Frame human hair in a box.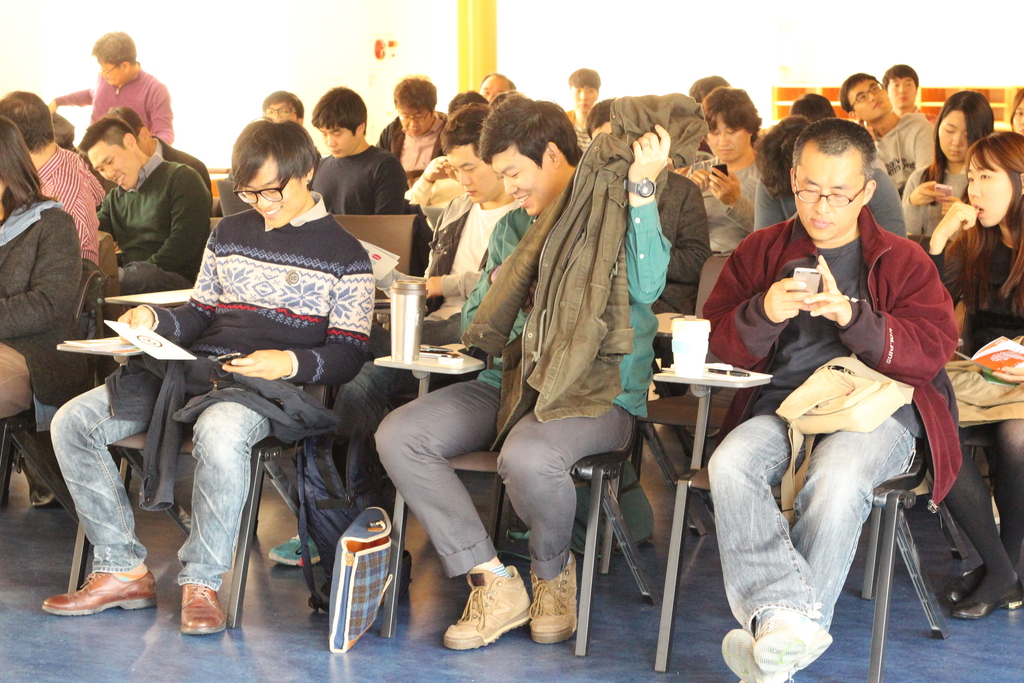
x1=792 y1=117 x2=876 y2=188.
